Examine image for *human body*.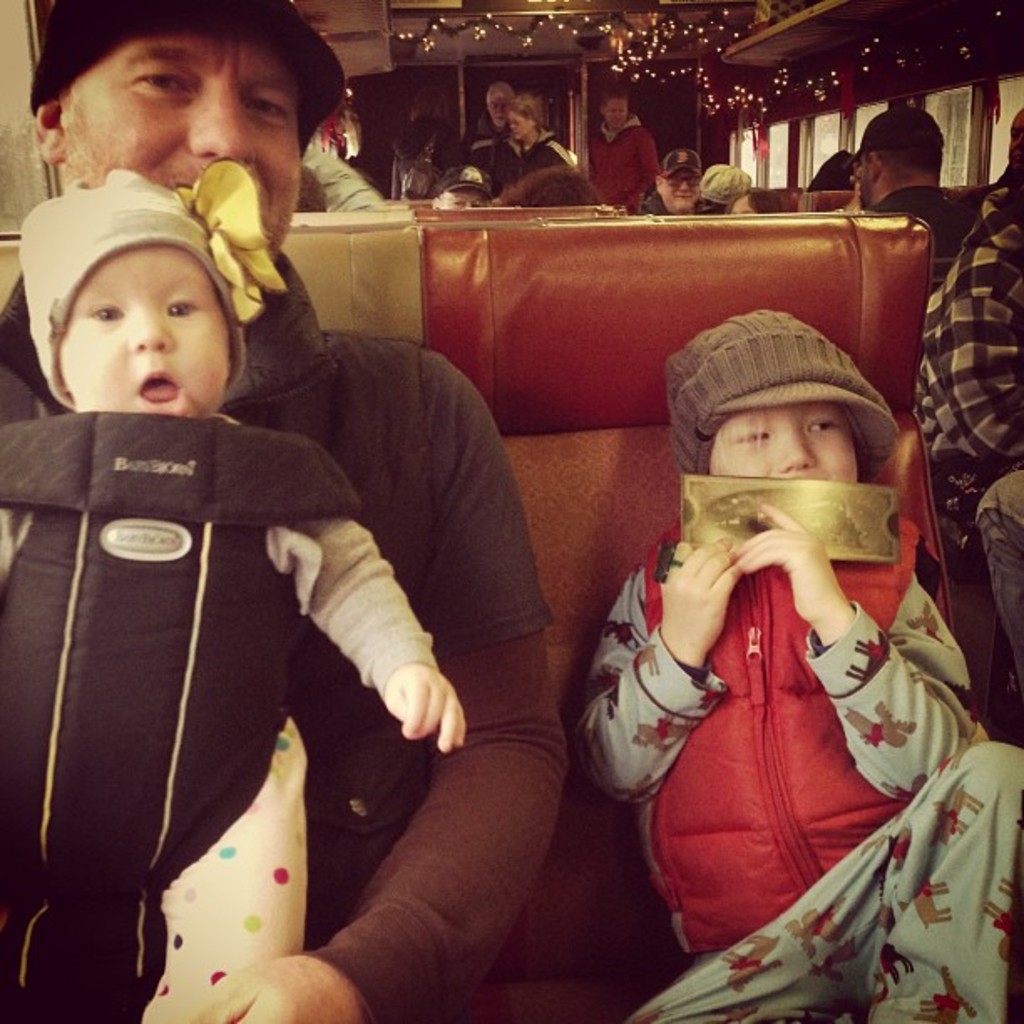
Examination result: {"x1": 458, "y1": 119, "x2": 515, "y2": 161}.
